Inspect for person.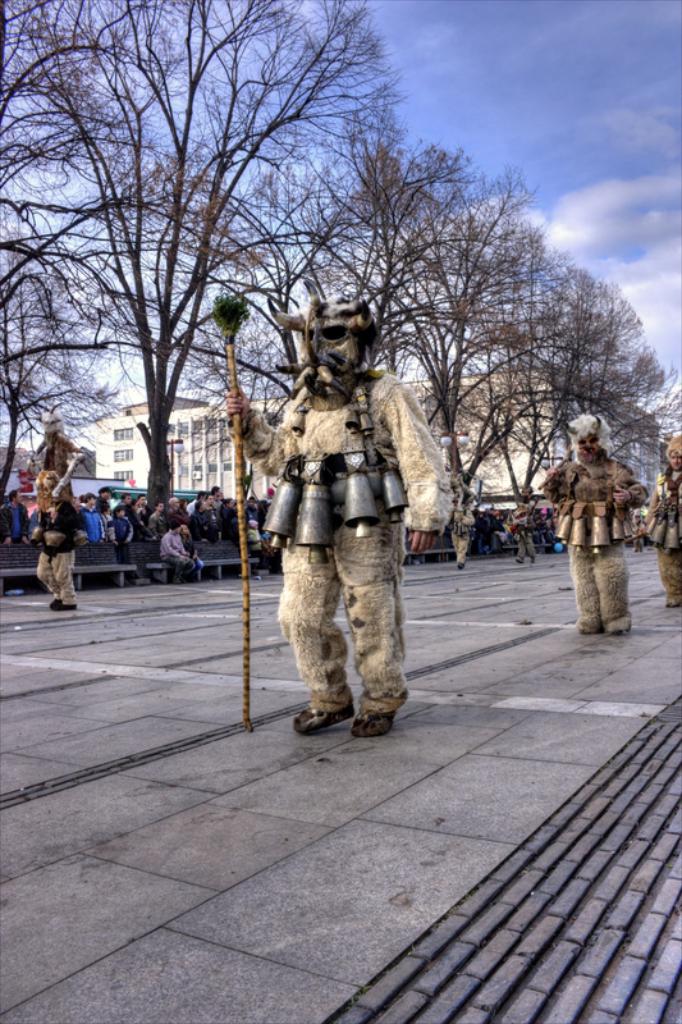
Inspection: (left=504, top=486, right=543, bottom=564).
